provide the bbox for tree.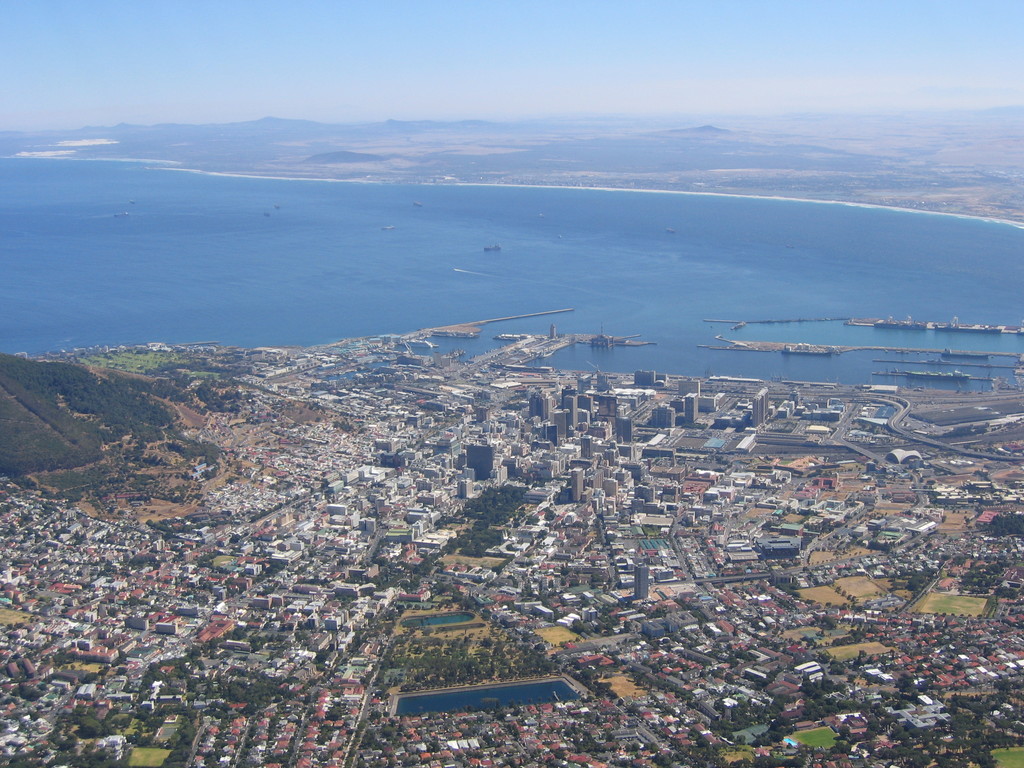
[146, 604, 163, 611].
